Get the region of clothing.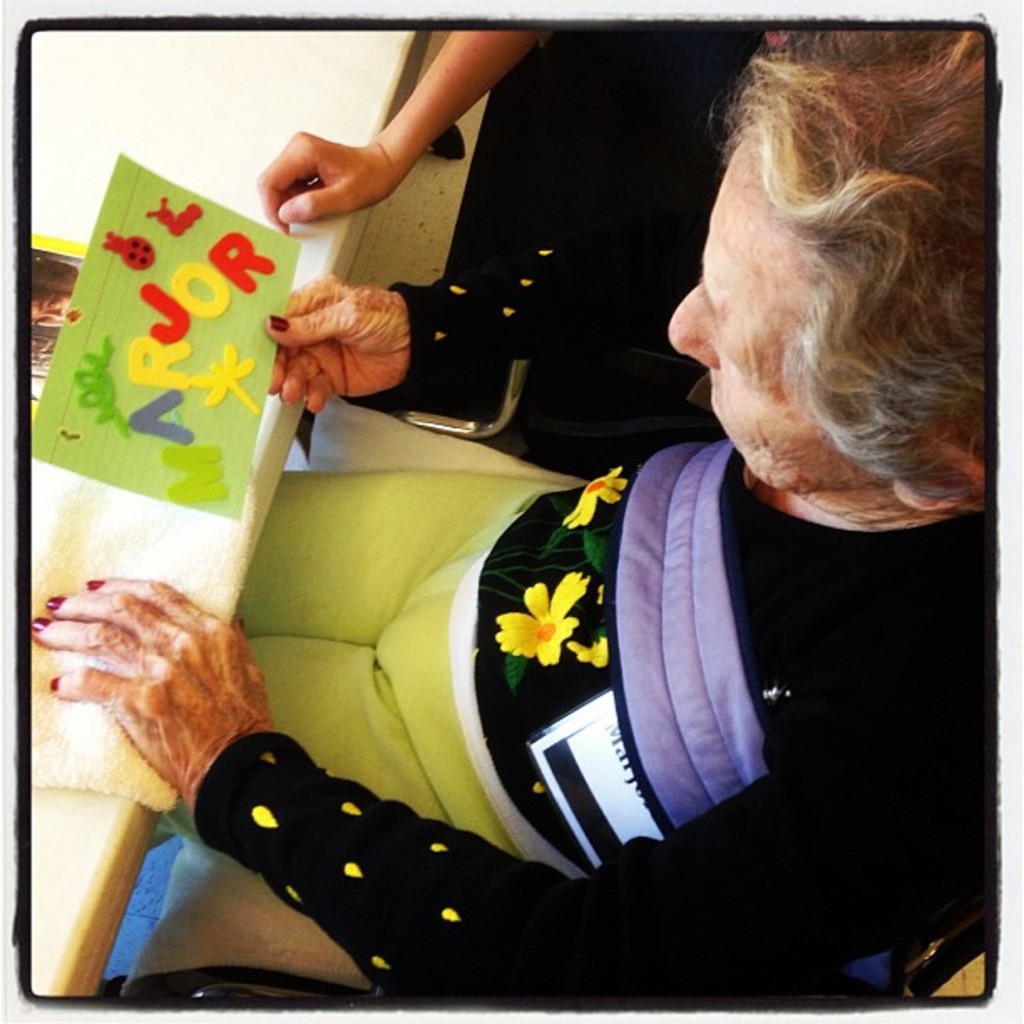
323,328,954,957.
